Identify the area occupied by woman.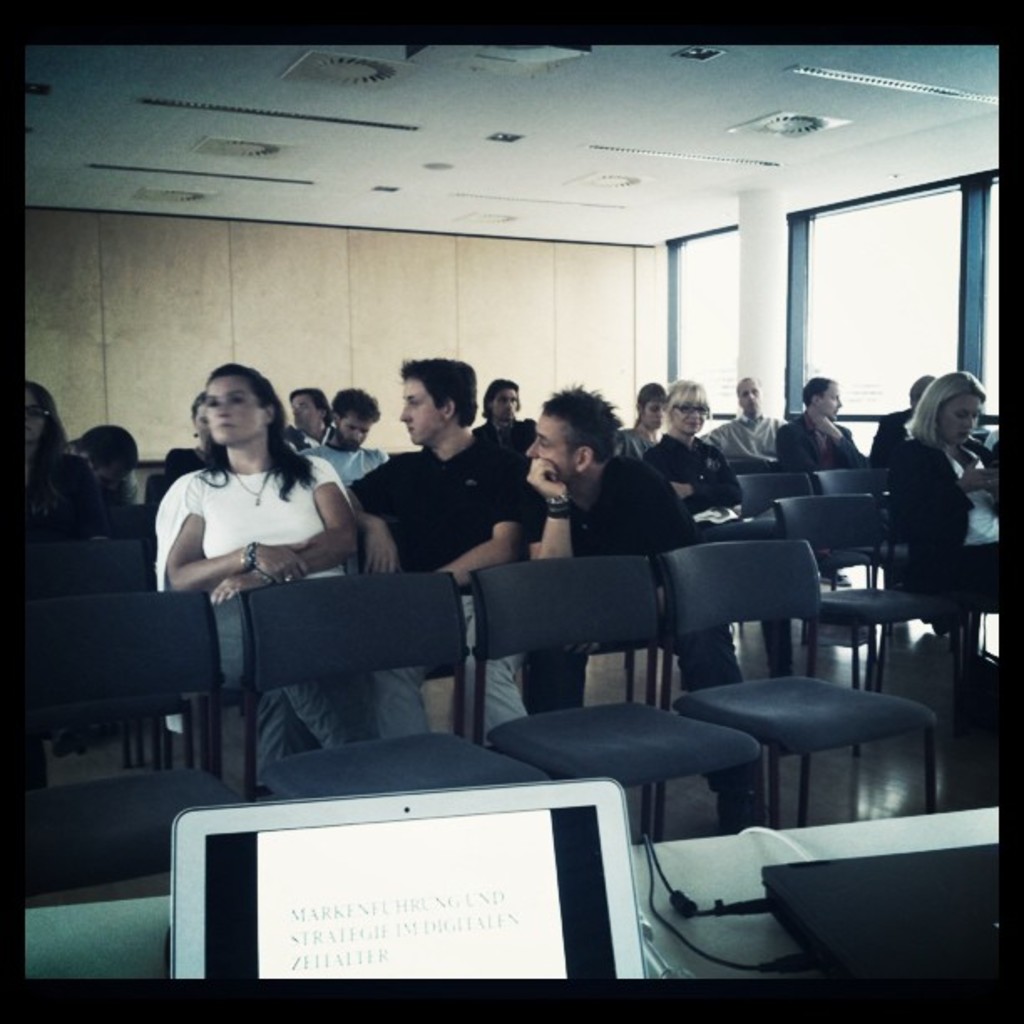
Area: {"x1": 661, "y1": 398, "x2": 741, "y2": 522}.
